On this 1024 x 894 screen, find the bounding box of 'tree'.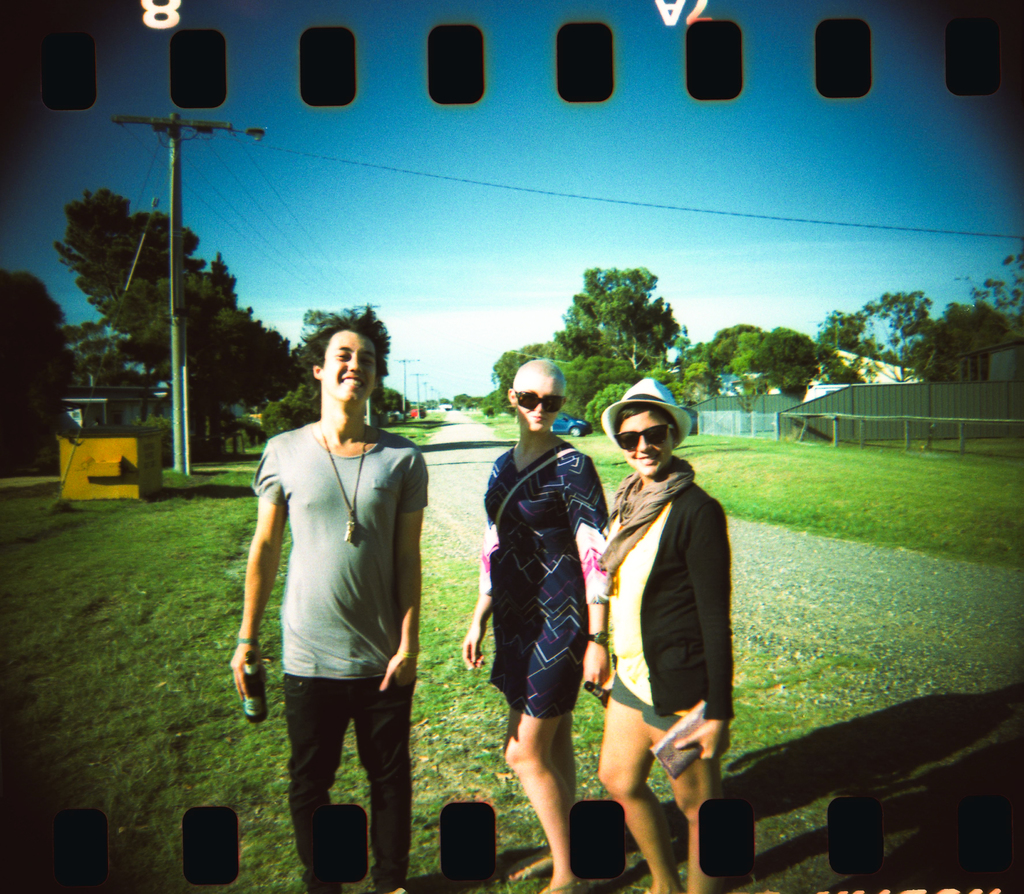
Bounding box: (x1=755, y1=326, x2=820, y2=395).
